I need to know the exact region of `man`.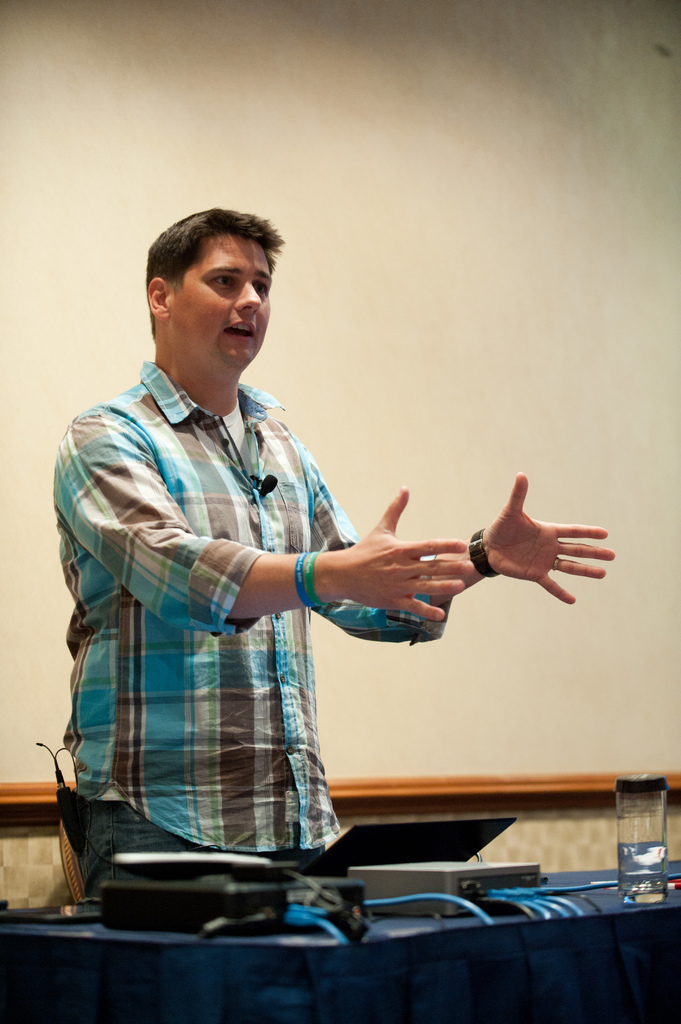
Region: box(64, 207, 511, 883).
